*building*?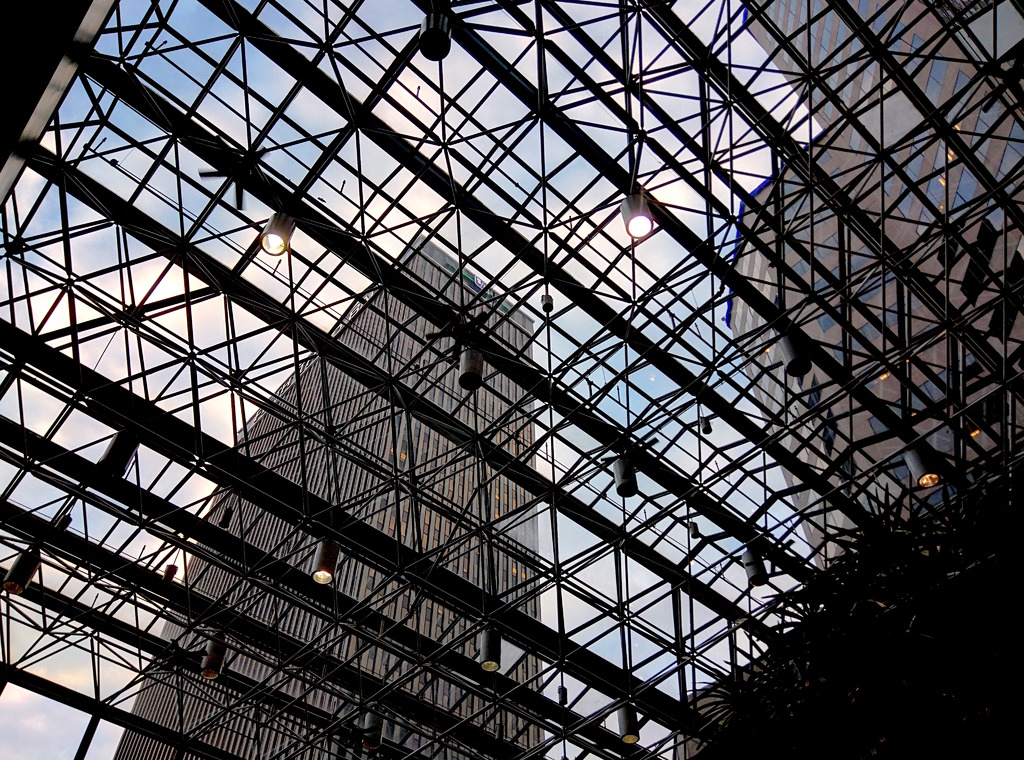
<region>679, 0, 1023, 759</region>
